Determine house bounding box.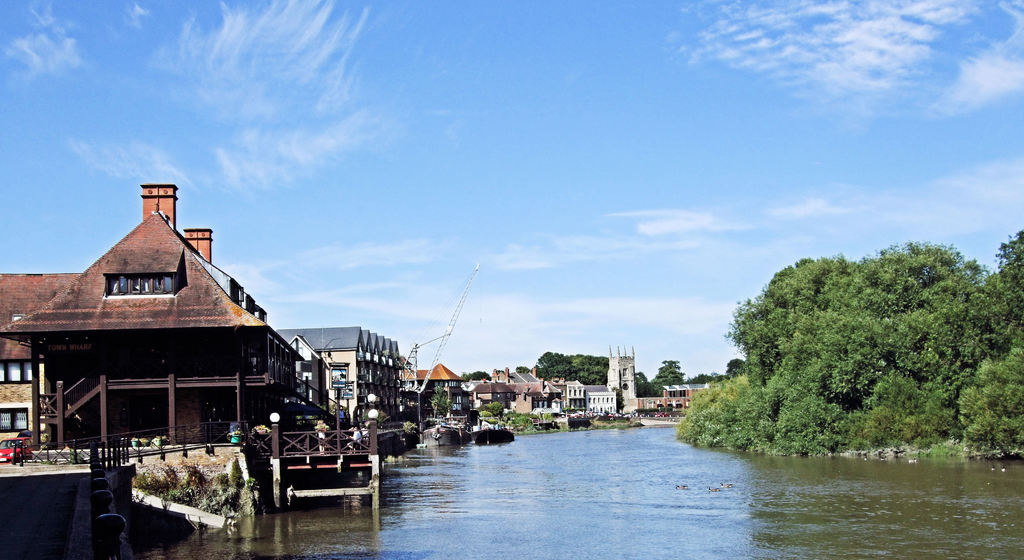
Determined: <bbox>461, 369, 555, 416</bbox>.
